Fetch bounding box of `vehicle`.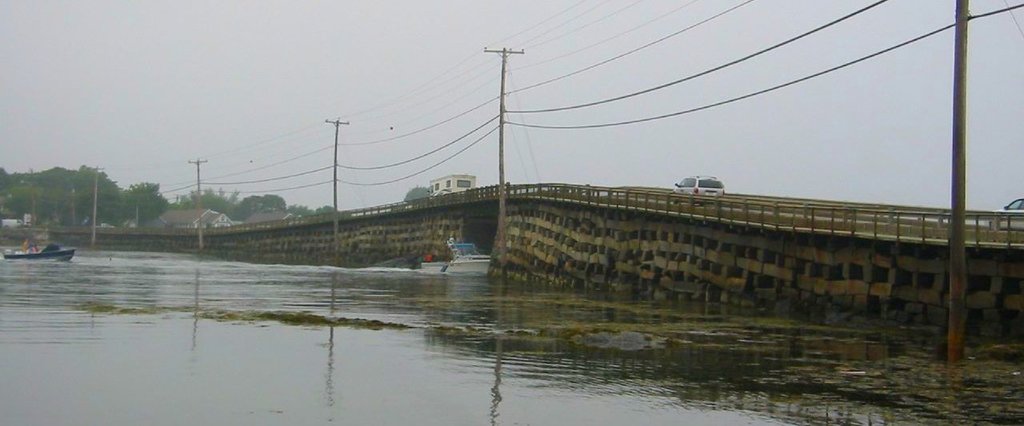
Bbox: bbox=(673, 172, 725, 200).
